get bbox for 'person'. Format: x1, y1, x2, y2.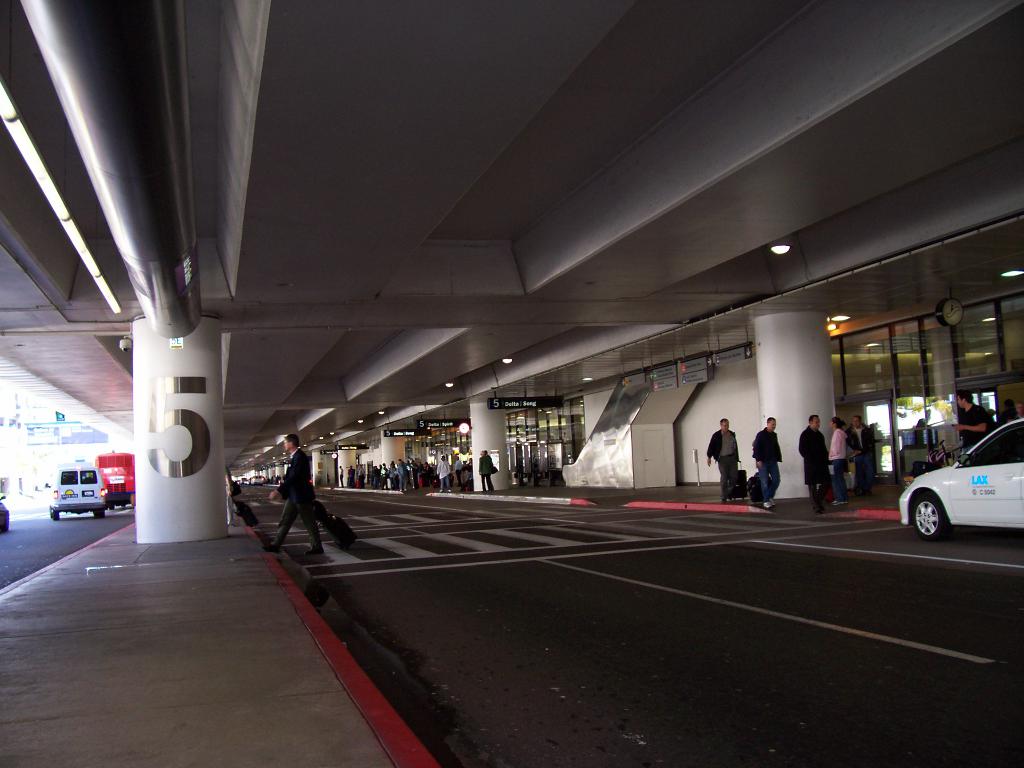
267, 435, 326, 545.
